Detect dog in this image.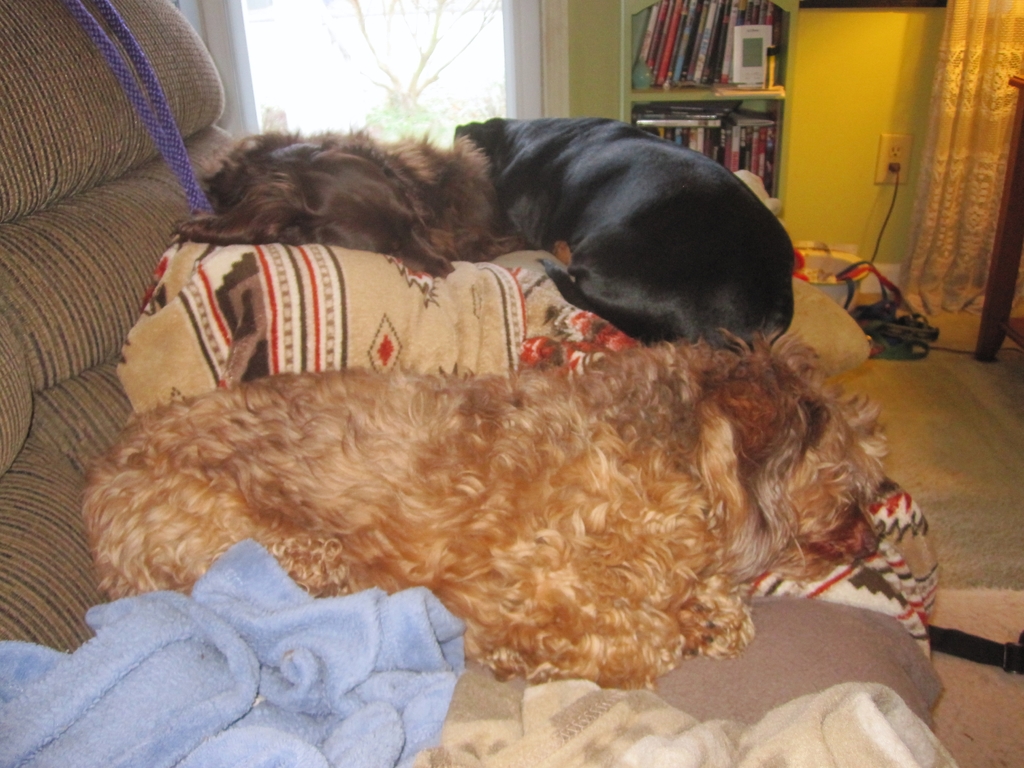
Detection: 168 125 531 280.
